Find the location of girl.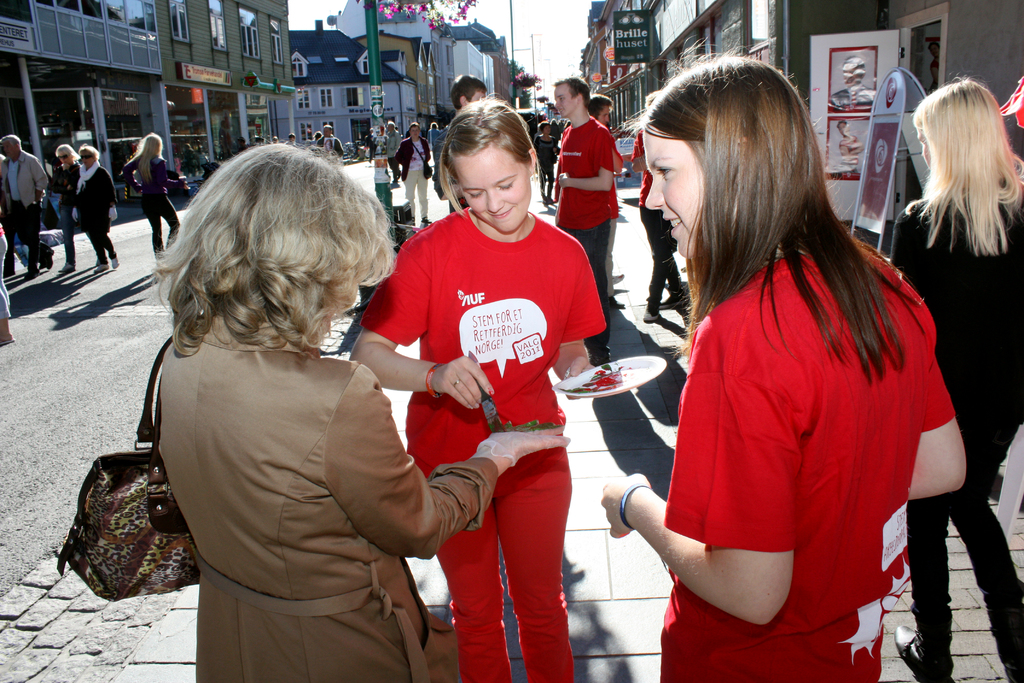
Location: Rect(890, 68, 1023, 682).
